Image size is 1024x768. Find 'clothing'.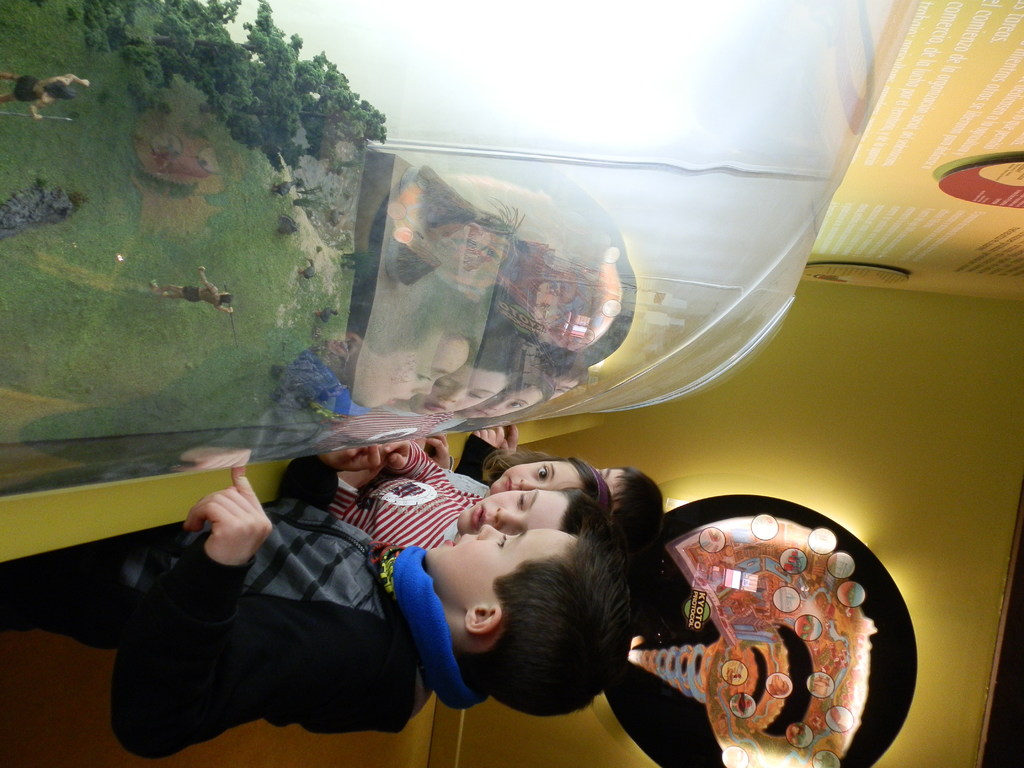
l=97, t=444, r=426, b=759.
